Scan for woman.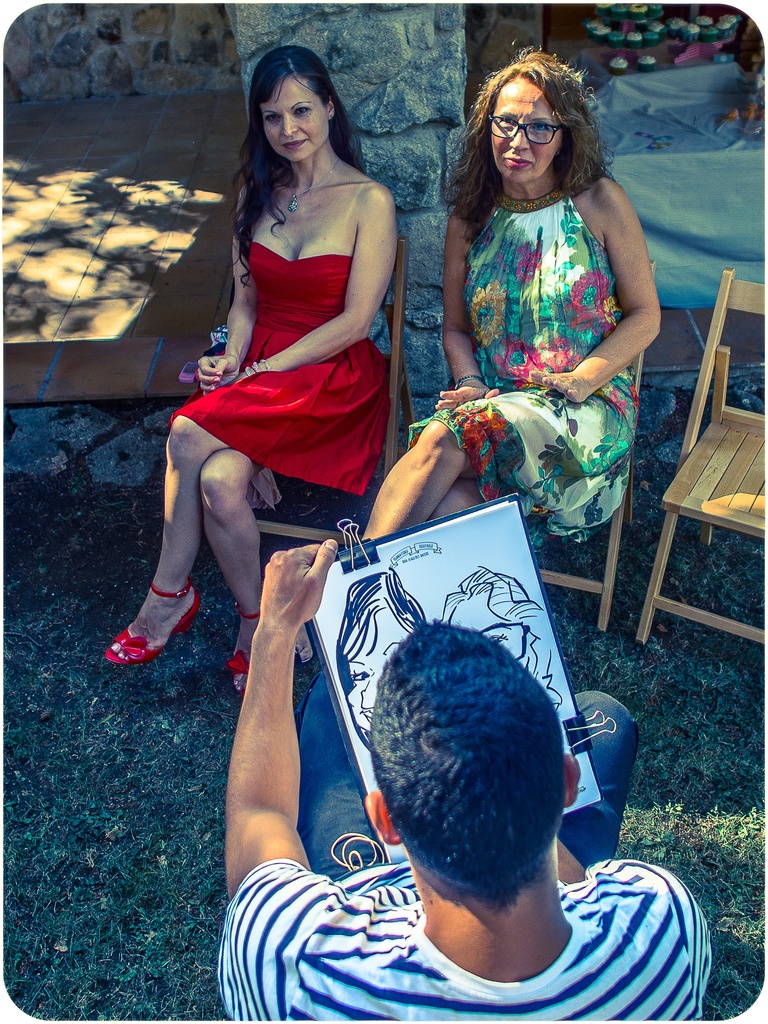
Scan result: [left=107, top=42, right=396, bottom=671].
